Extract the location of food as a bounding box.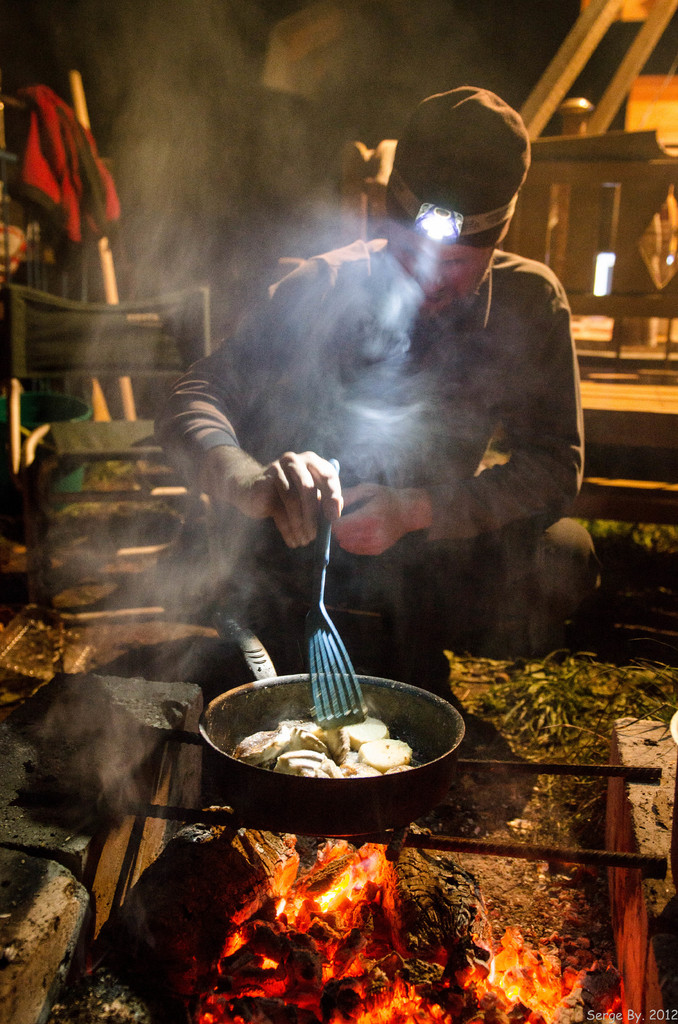
{"x1": 449, "y1": 657, "x2": 677, "y2": 753}.
